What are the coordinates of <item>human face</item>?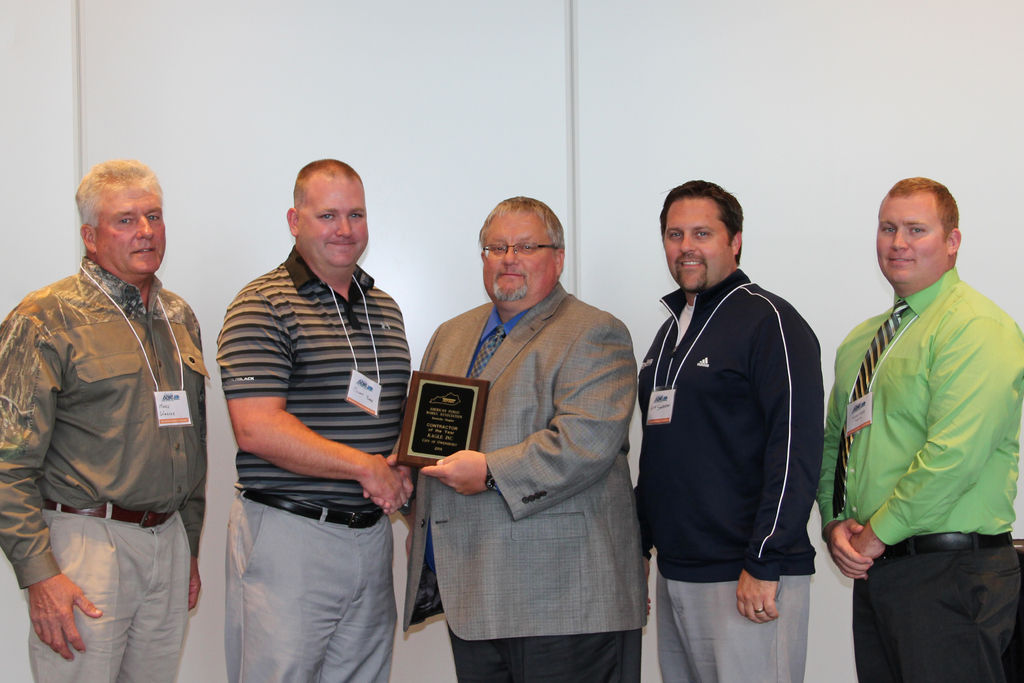
94, 178, 168, 268.
